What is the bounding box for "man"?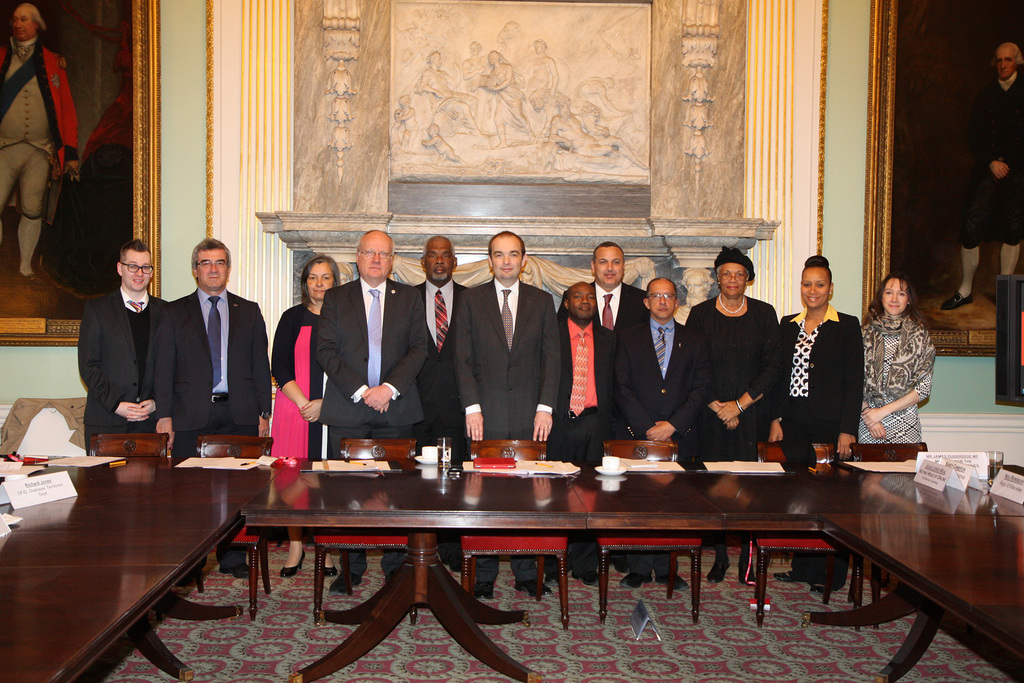
(403,235,480,440).
